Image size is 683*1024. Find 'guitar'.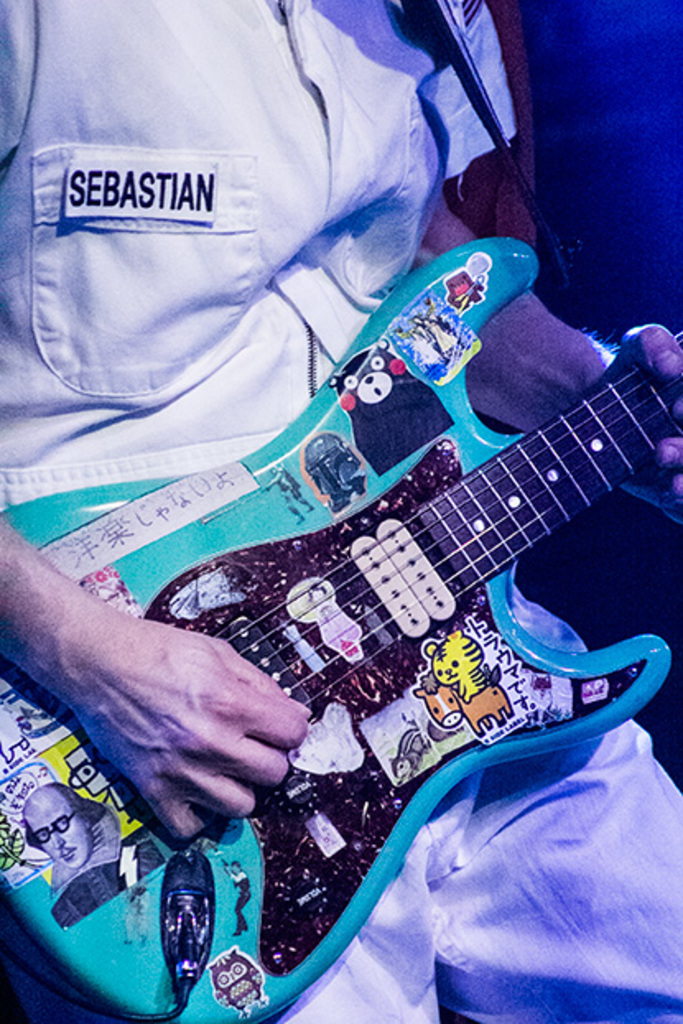
[x1=0, y1=232, x2=681, y2=1022].
